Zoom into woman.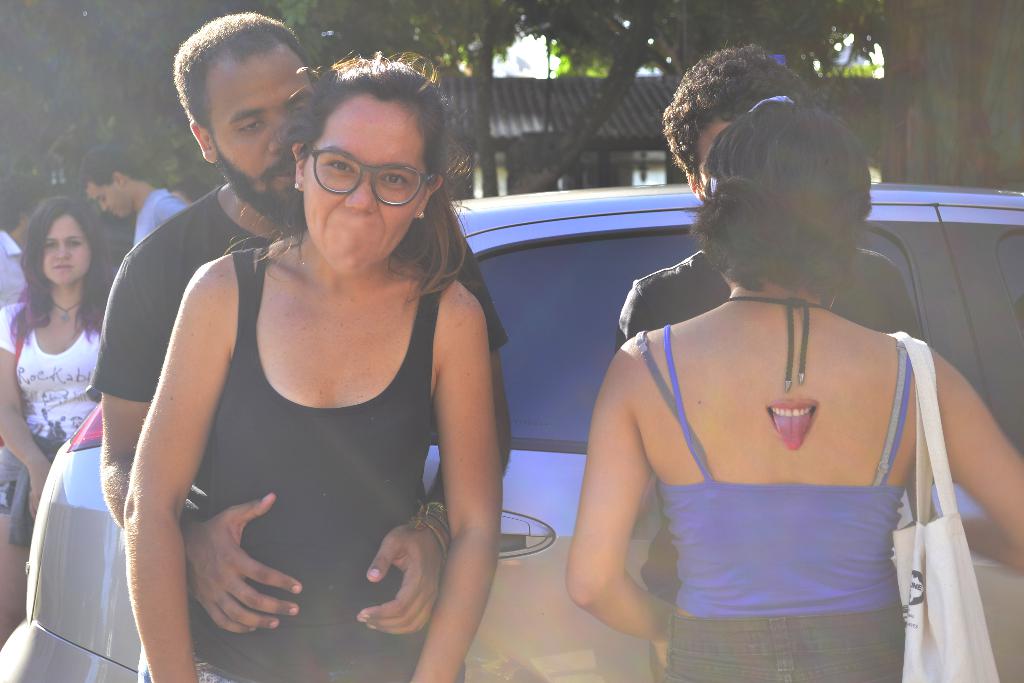
Zoom target: [171, 180, 213, 206].
